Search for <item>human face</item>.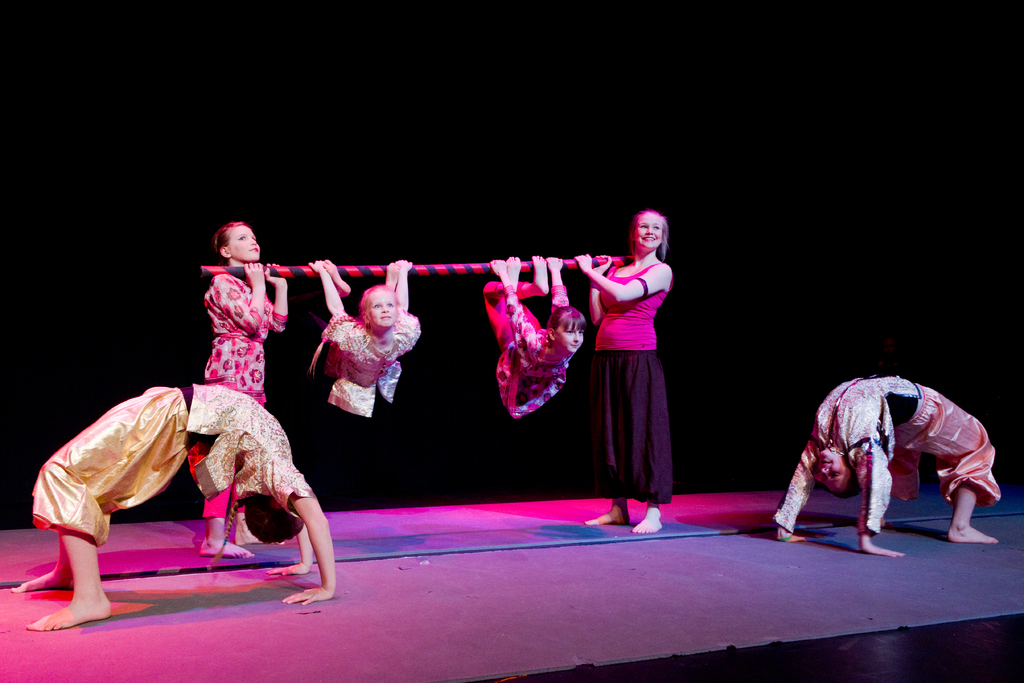
Found at (left=553, top=320, right=587, bottom=352).
